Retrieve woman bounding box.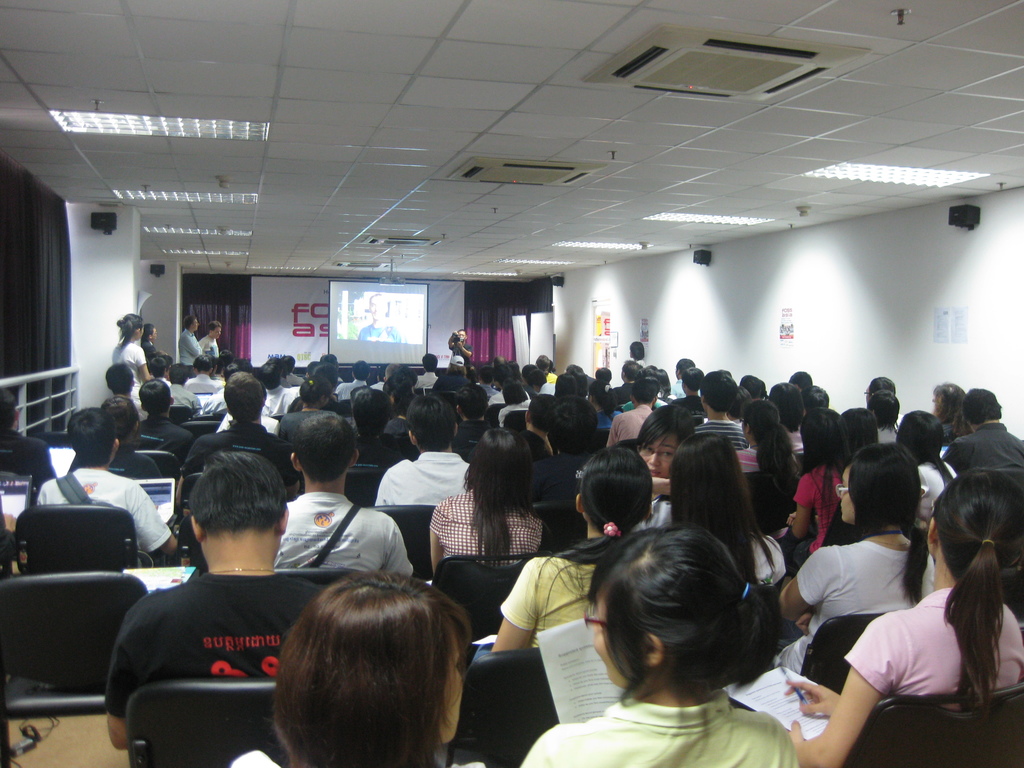
Bounding box: l=790, t=403, r=863, b=553.
